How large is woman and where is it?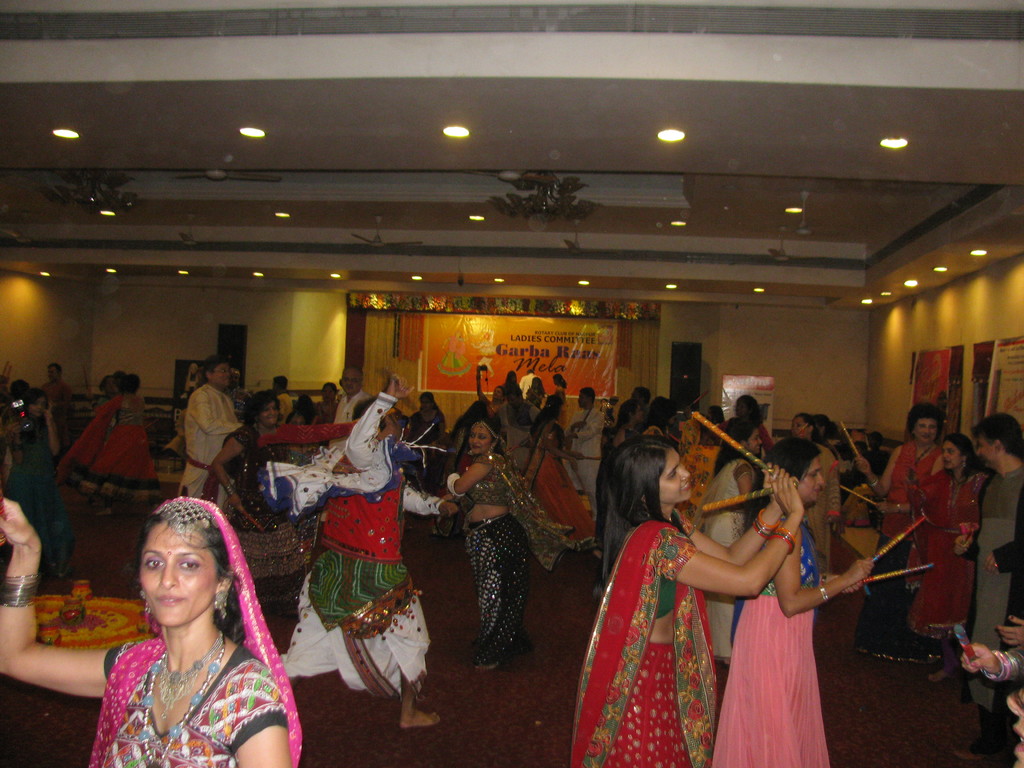
Bounding box: pyautogui.locateOnScreen(0, 492, 304, 767).
